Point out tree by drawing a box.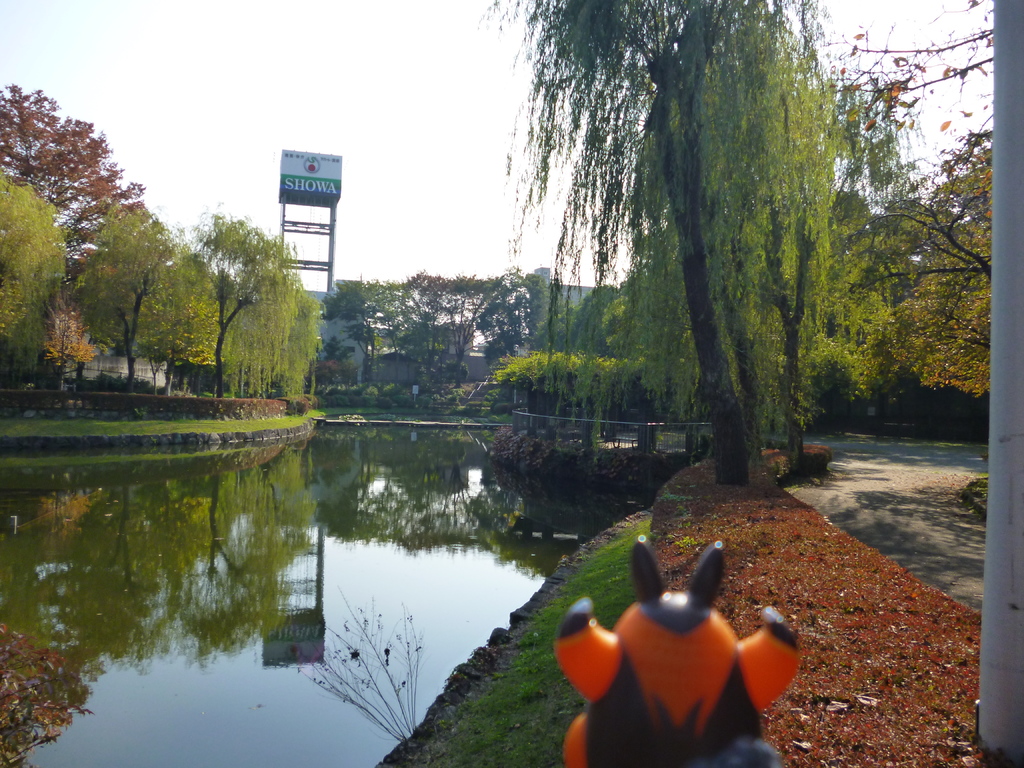
<box>325,278,412,377</box>.
